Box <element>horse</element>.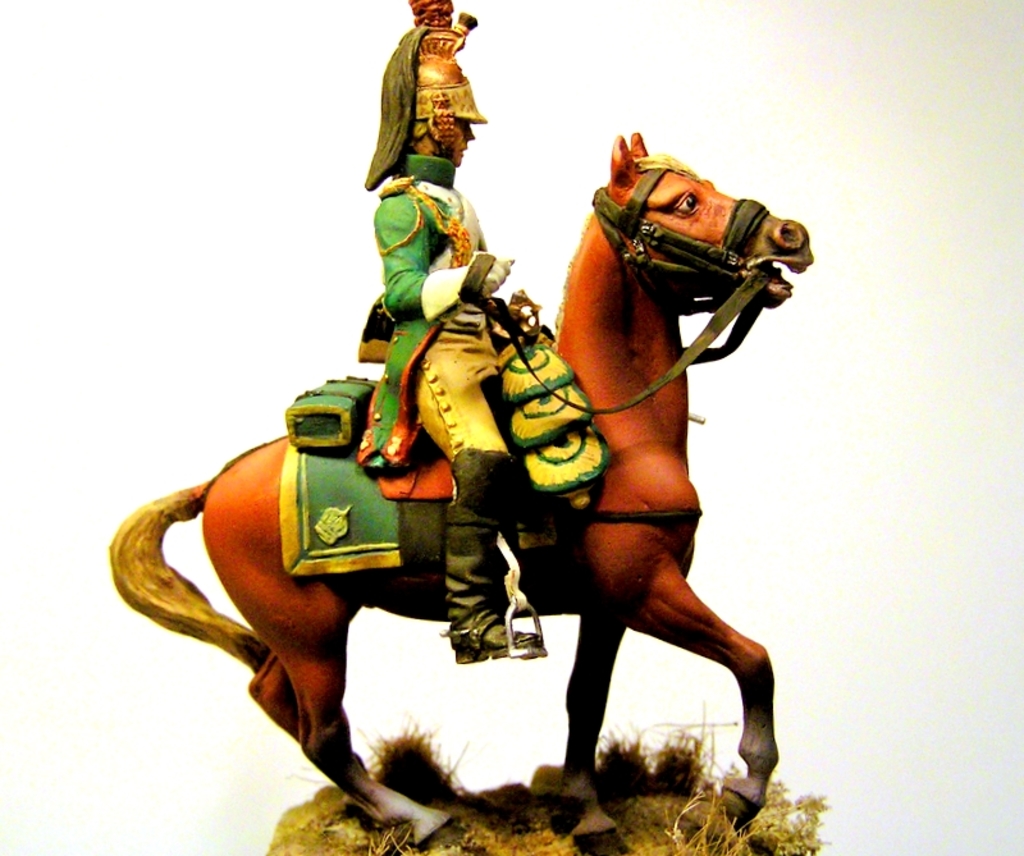
(106,128,817,855).
